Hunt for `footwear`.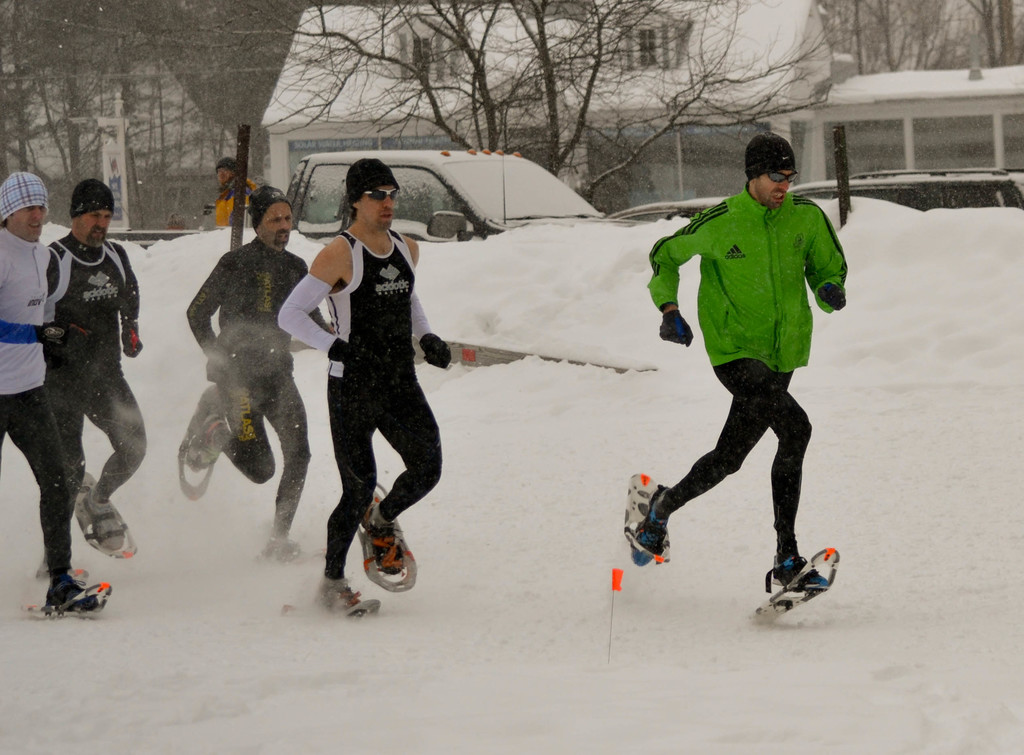
Hunted down at 42/556/100/614.
